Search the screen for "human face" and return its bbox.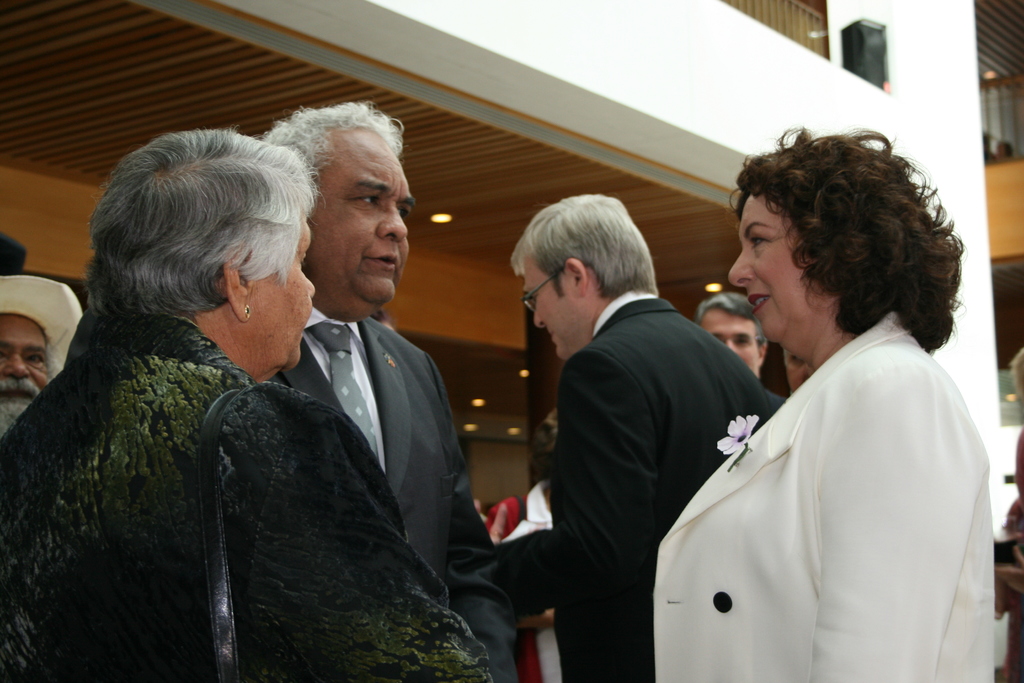
Found: crop(698, 315, 758, 382).
